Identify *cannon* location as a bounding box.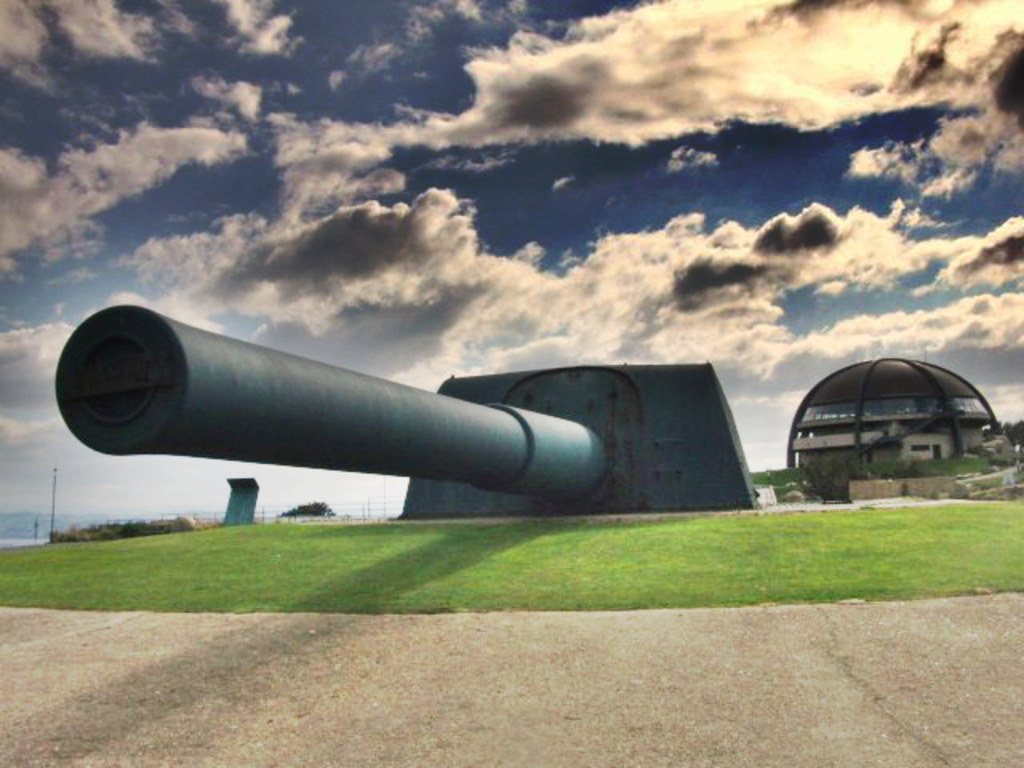
<bbox>56, 306, 768, 514</bbox>.
